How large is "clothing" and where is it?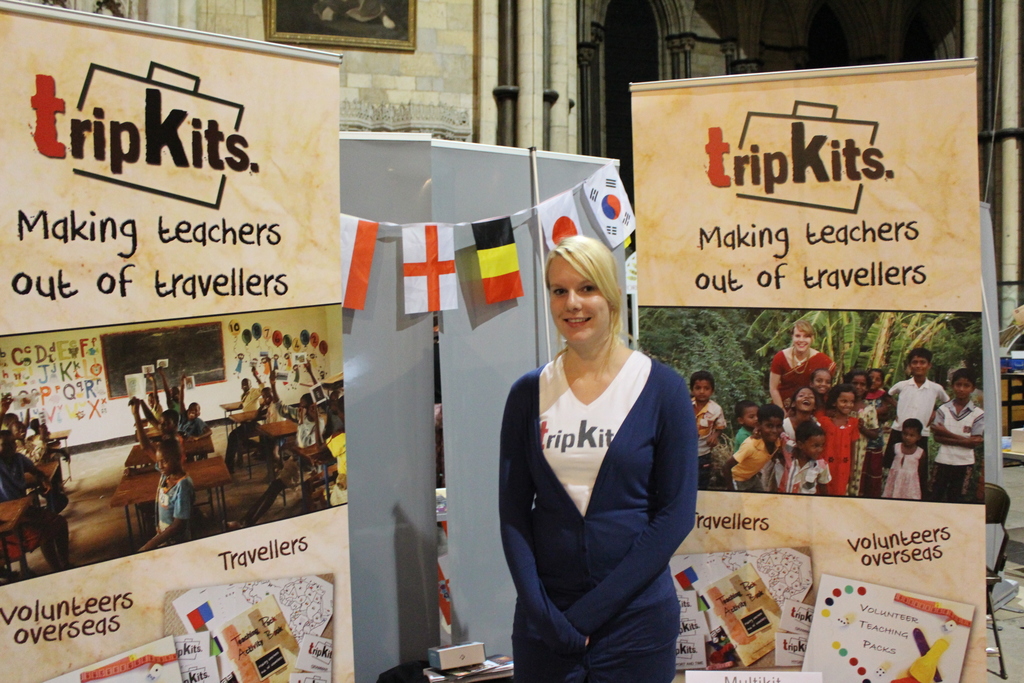
Bounding box: Rect(239, 390, 262, 414).
